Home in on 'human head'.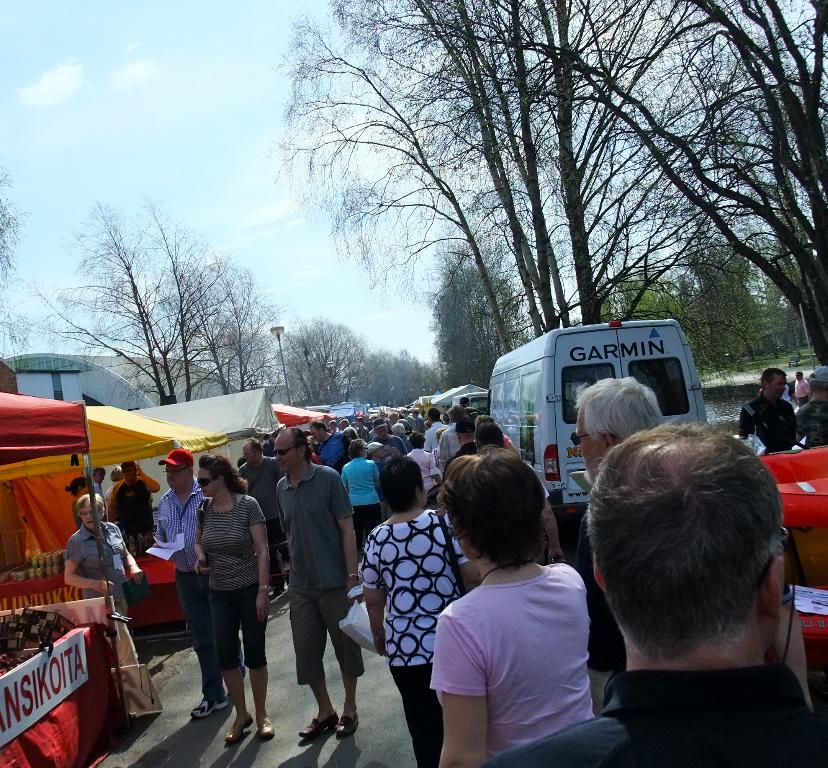
Homed in at box(77, 492, 105, 531).
